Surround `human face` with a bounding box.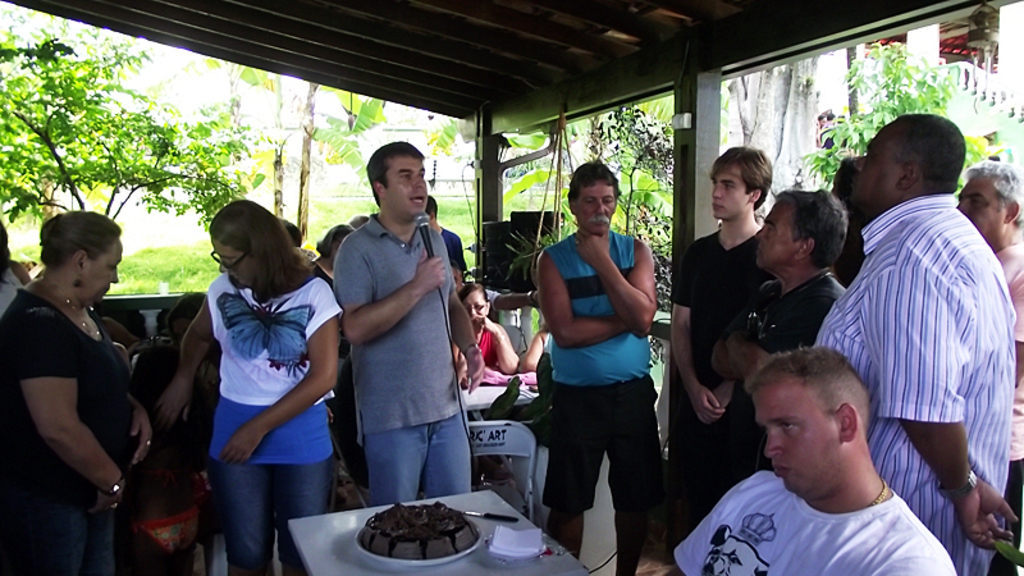
pyautogui.locateOnScreen(387, 159, 433, 234).
